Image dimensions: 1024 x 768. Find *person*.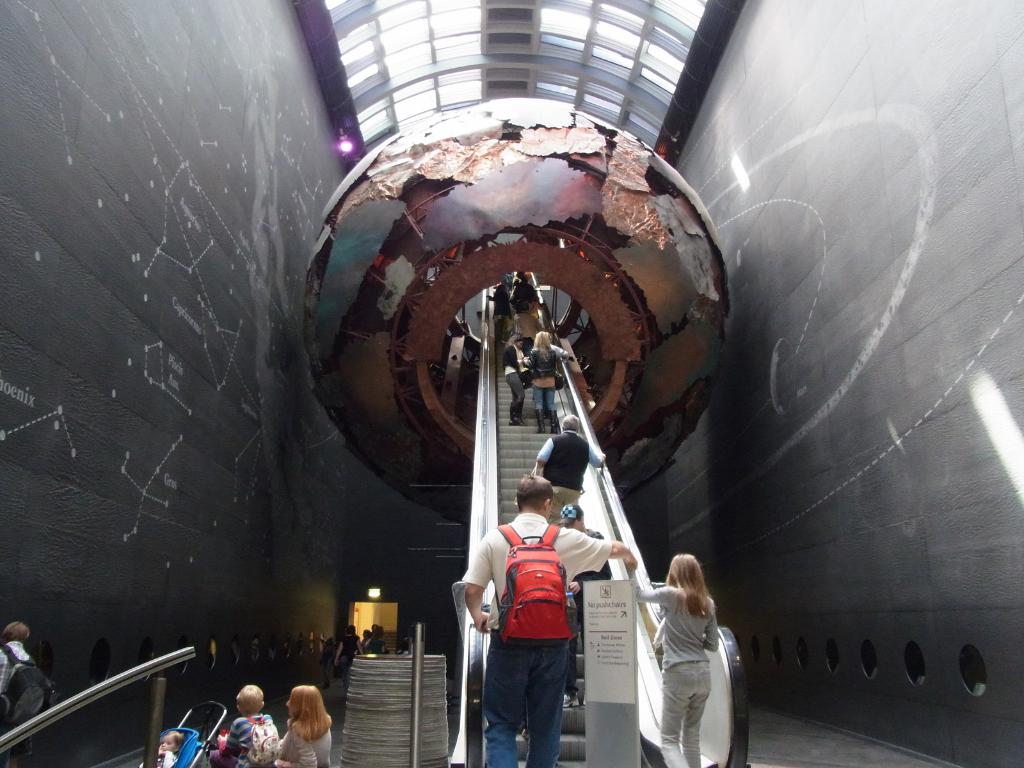
pyautogui.locateOnScreen(366, 627, 387, 653).
